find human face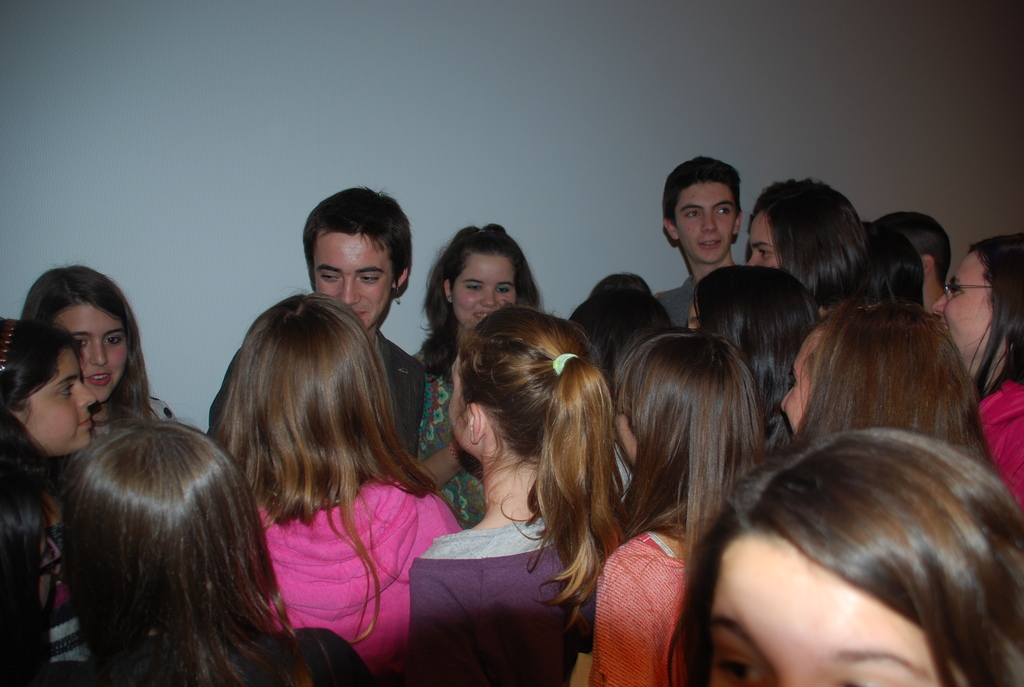
677,185,740,265
